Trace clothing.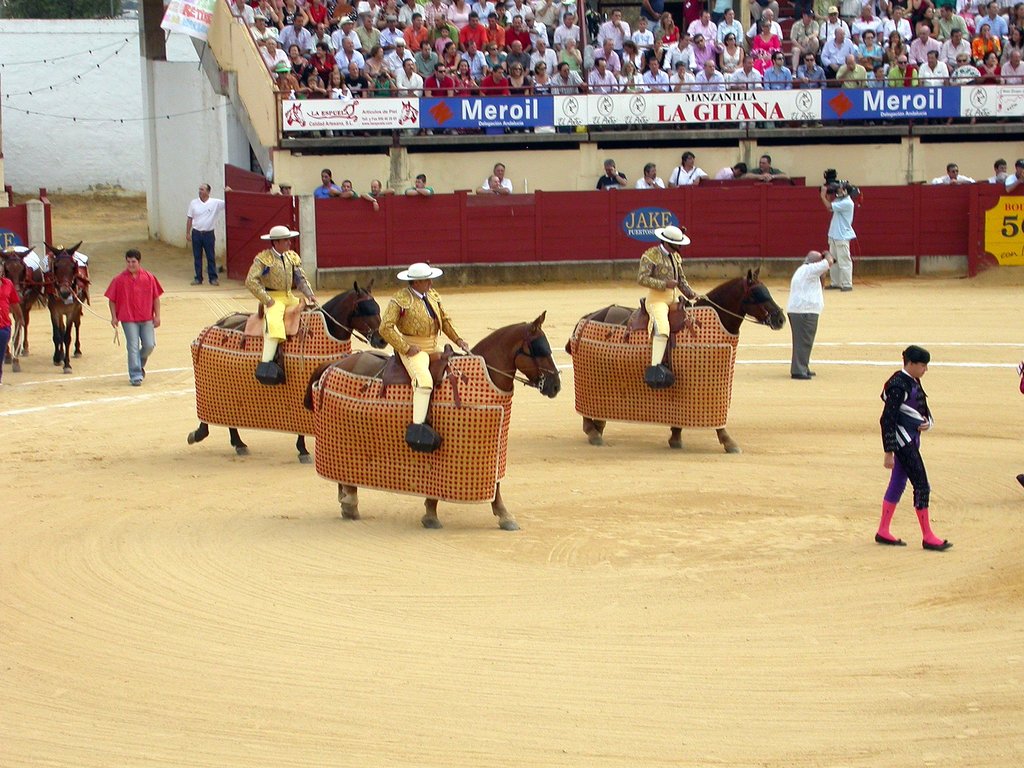
Traced to (981, 61, 993, 79).
